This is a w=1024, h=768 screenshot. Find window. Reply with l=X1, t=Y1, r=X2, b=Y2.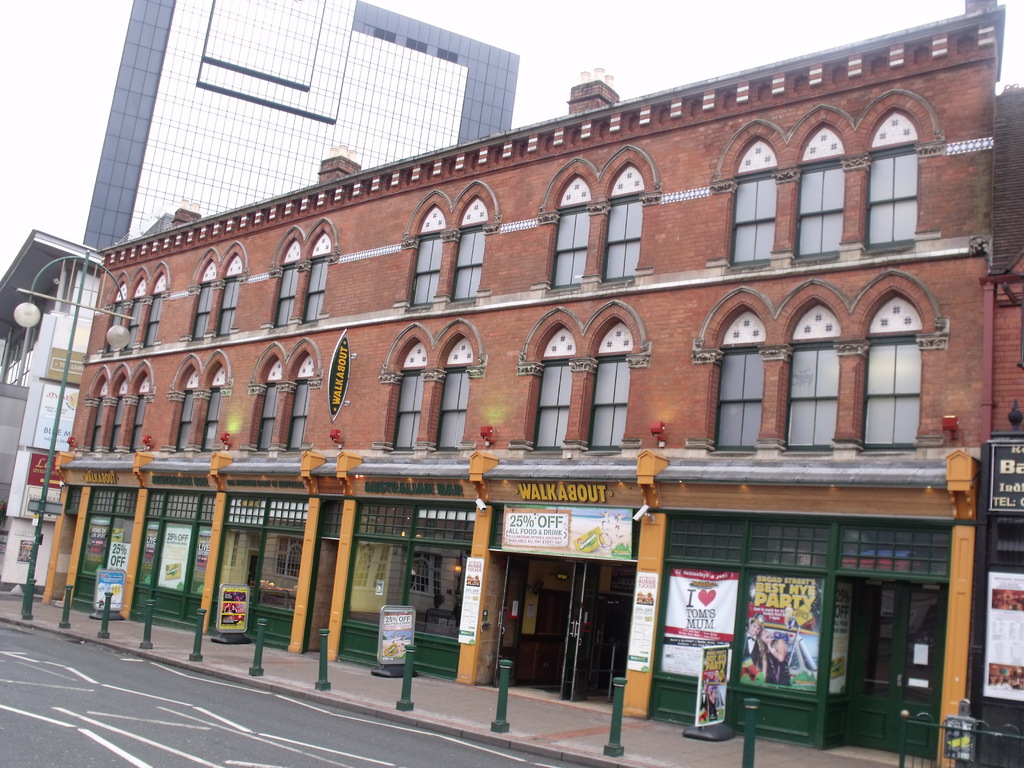
l=214, t=252, r=242, b=336.
